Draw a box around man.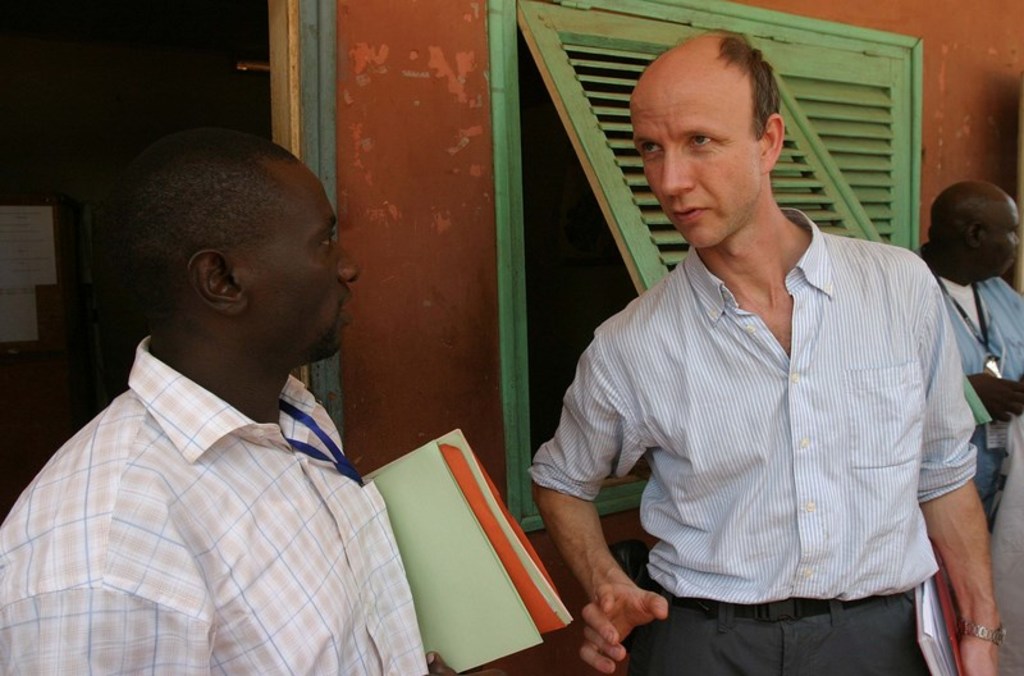
crop(535, 32, 1014, 675).
